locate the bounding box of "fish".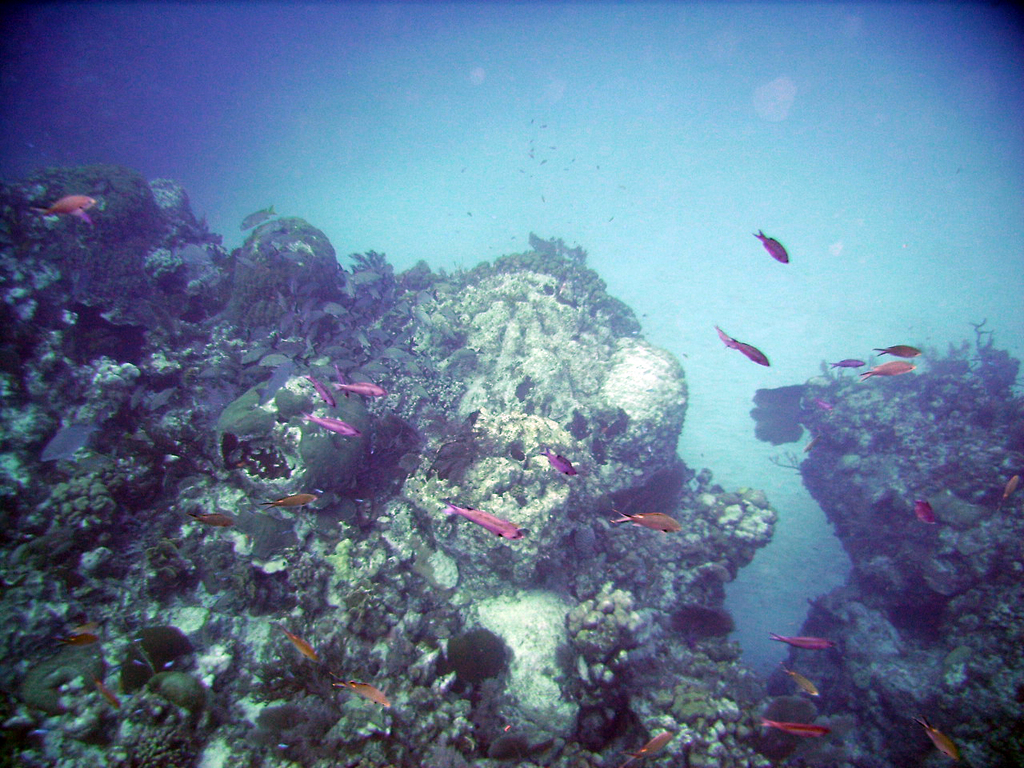
Bounding box: x1=438 y1=497 x2=530 y2=542.
